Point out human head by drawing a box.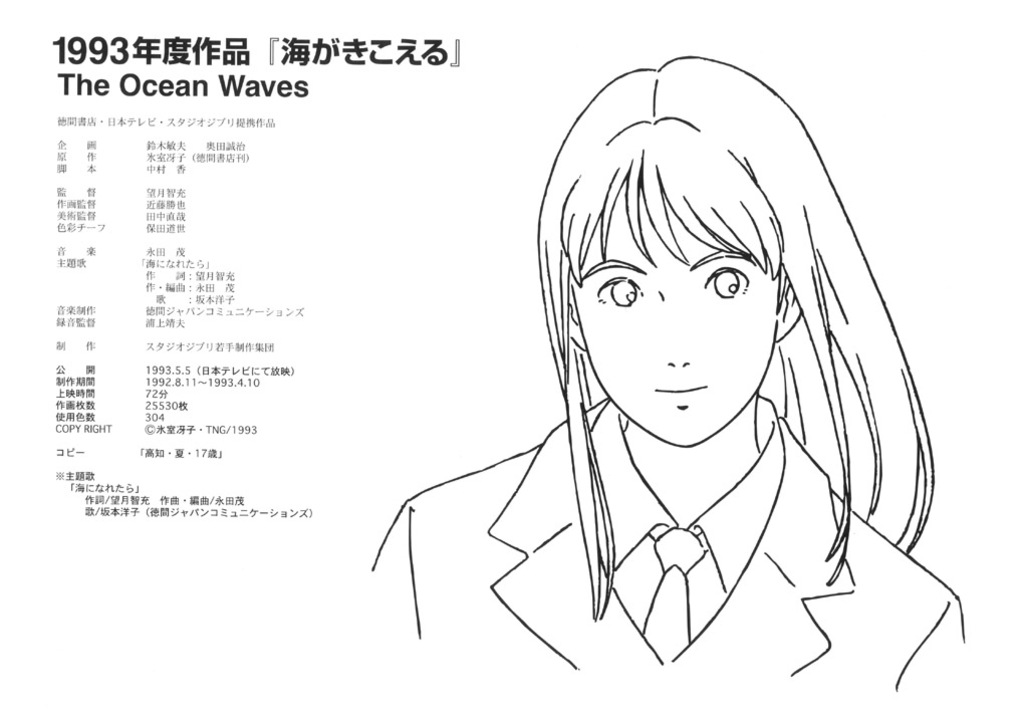
crop(571, 59, 801, 445).
